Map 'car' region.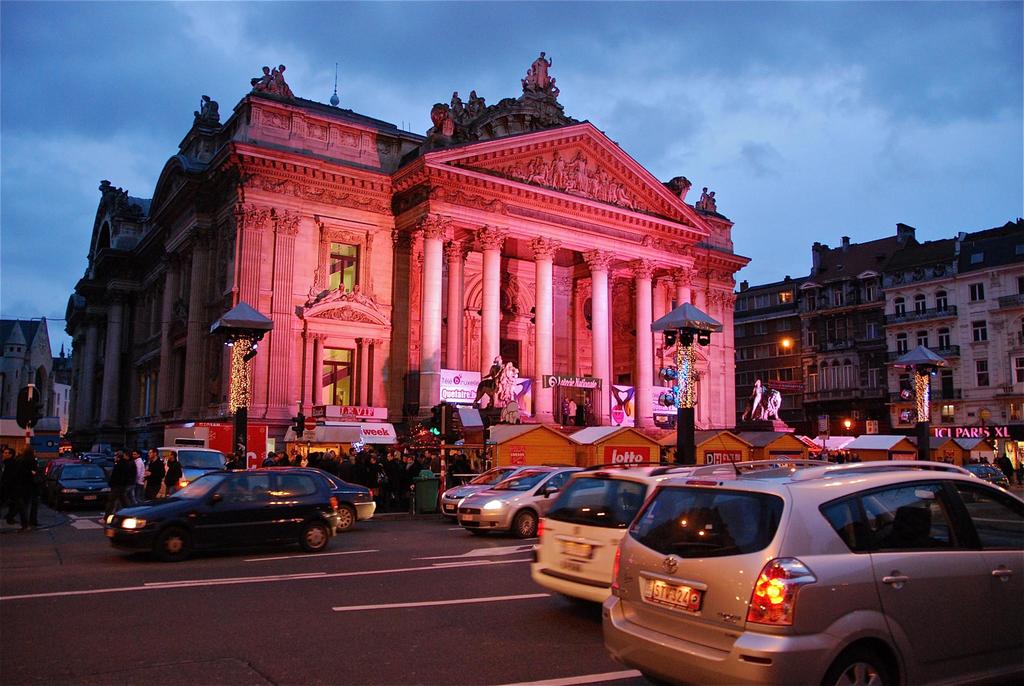
Mapped to 279 464 378 530.
